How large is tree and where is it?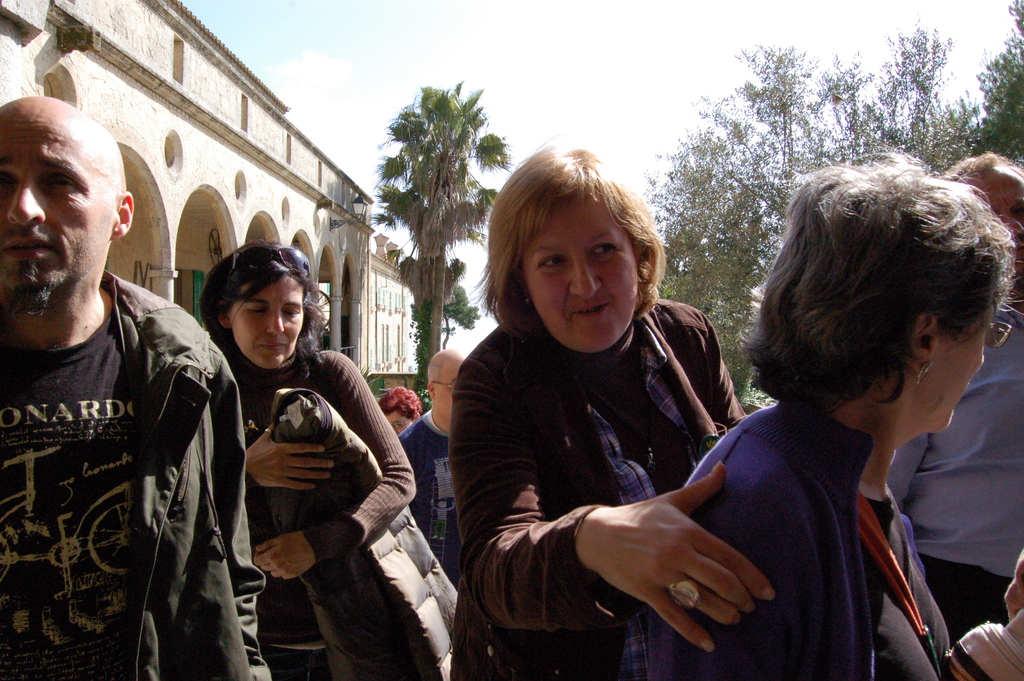
Bounding box: locate(367, 69, 498, 337).
